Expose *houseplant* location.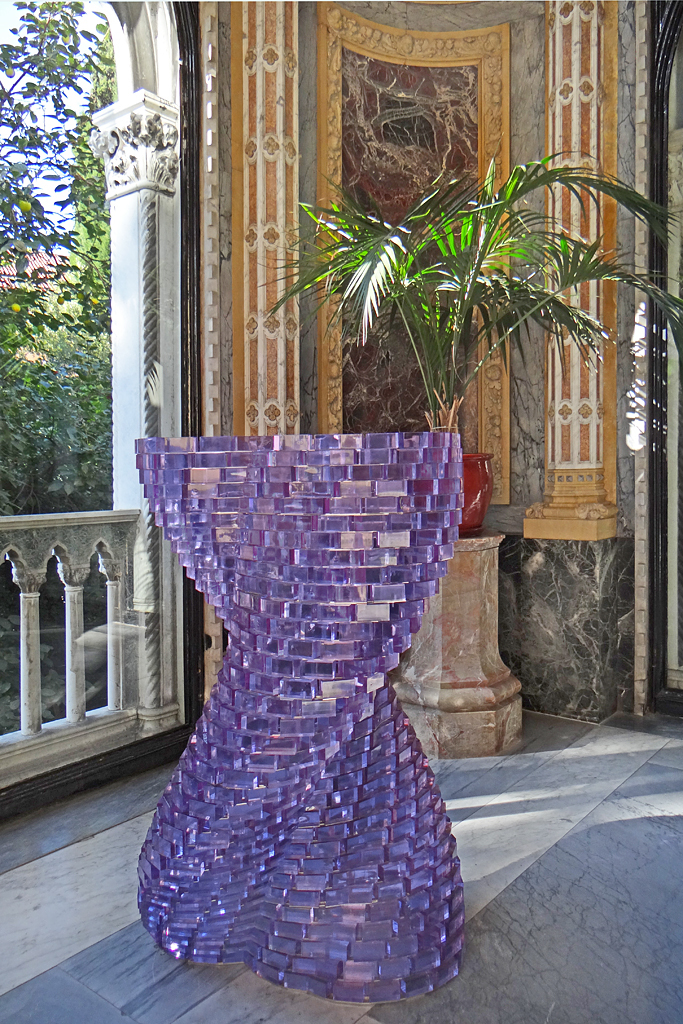
Exposed at pyautogui.locateOnScreen(243, 142, 682, 534).
